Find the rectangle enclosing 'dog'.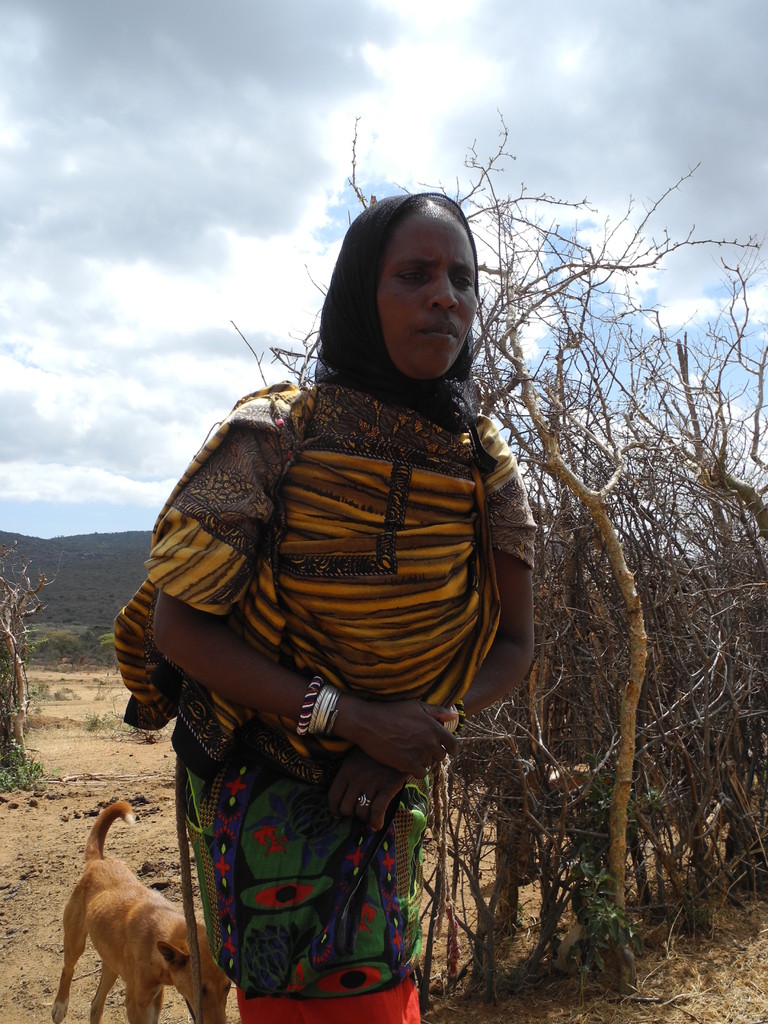
Rect(51, 798, 231, 1023).
